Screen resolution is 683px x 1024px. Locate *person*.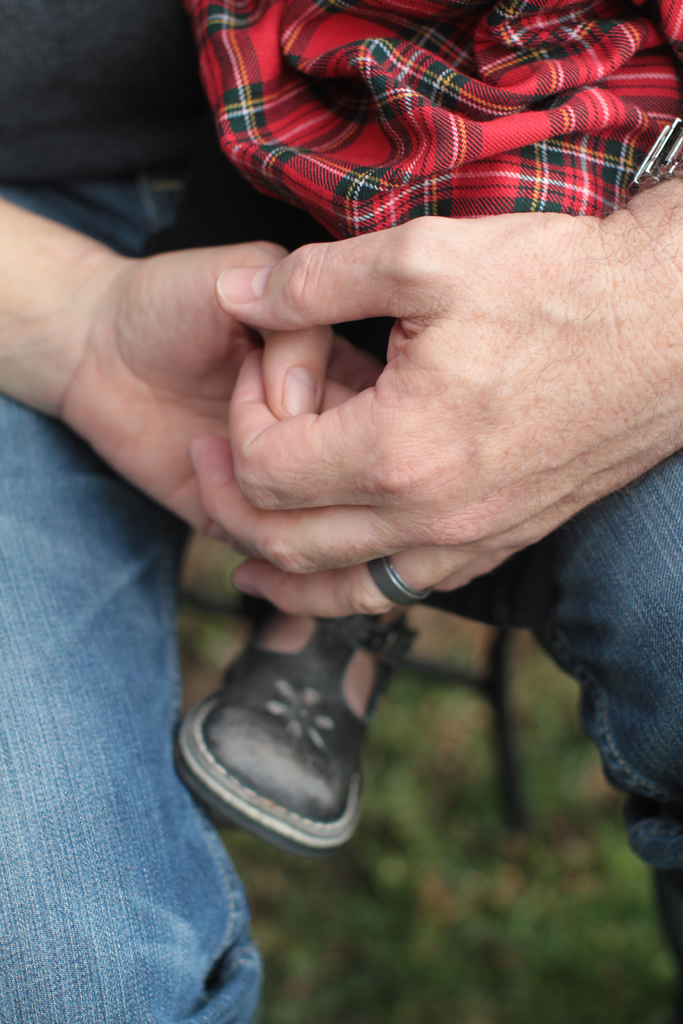
BBox(0, 0, 656, 1023).
